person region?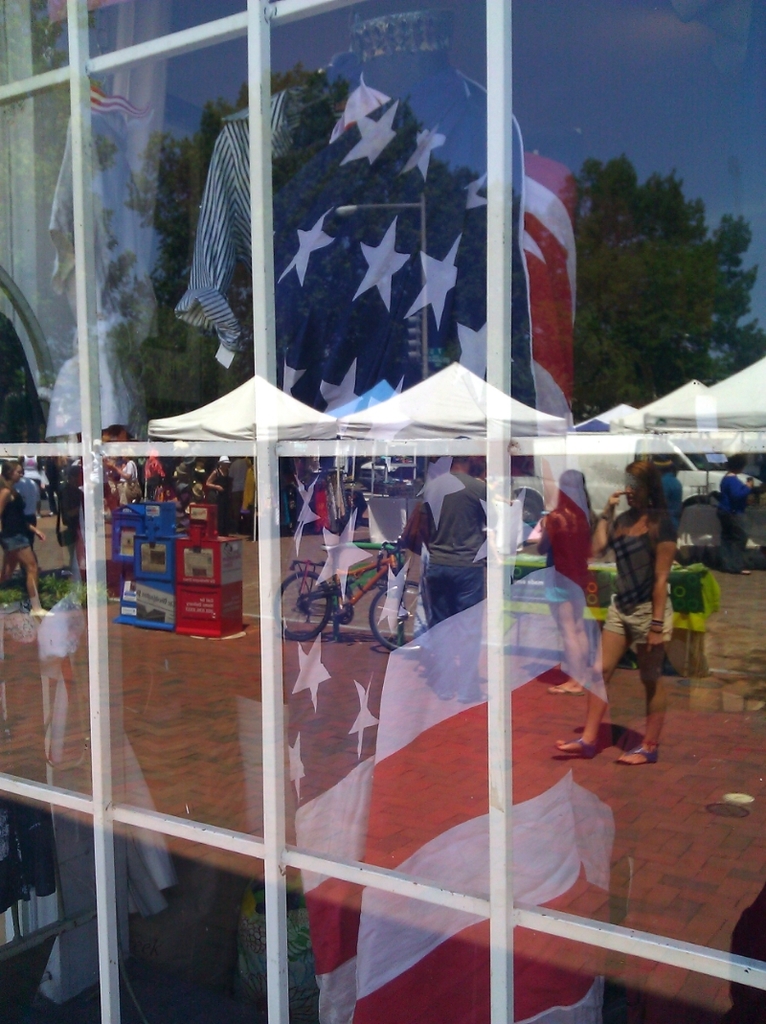
<bbox>551, 455, 679, 763</bbox>
